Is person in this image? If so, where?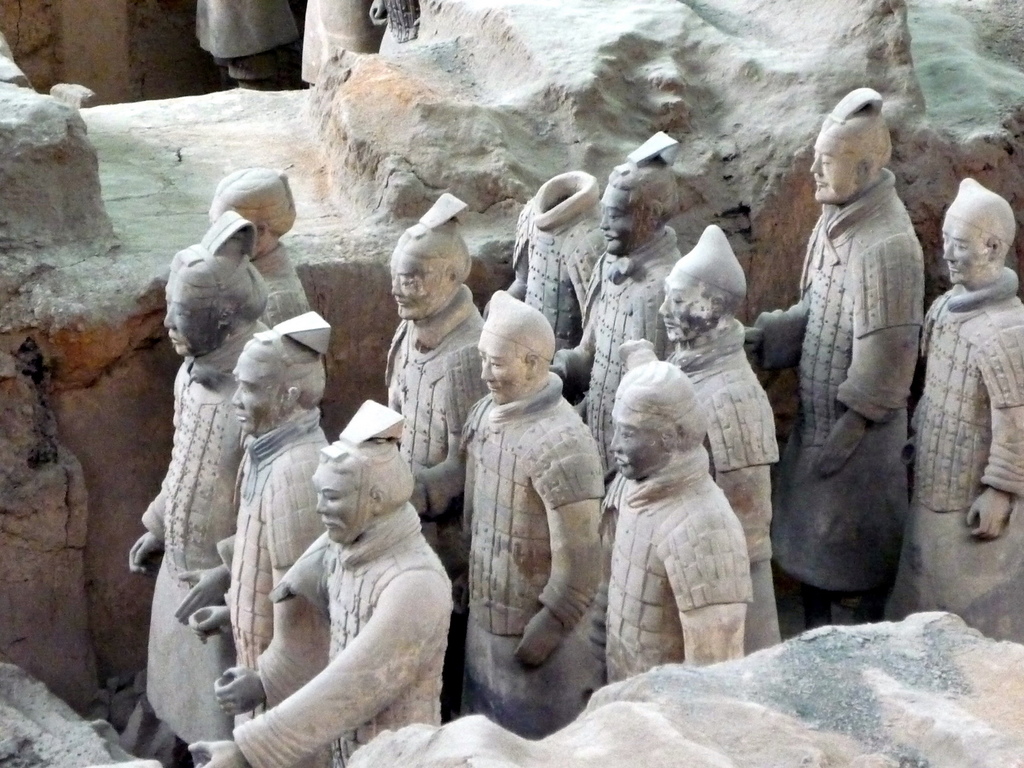
Yes, at l=377, t=188, r=496, b=646.
